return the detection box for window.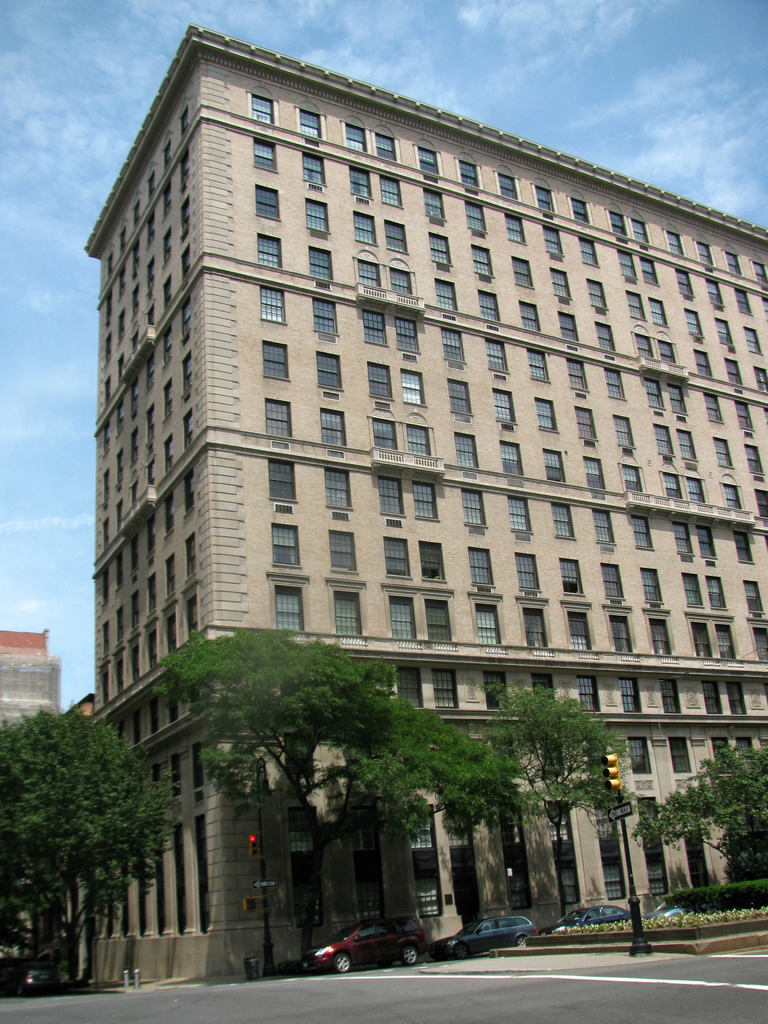
locate(702, 682, 723, 714).
